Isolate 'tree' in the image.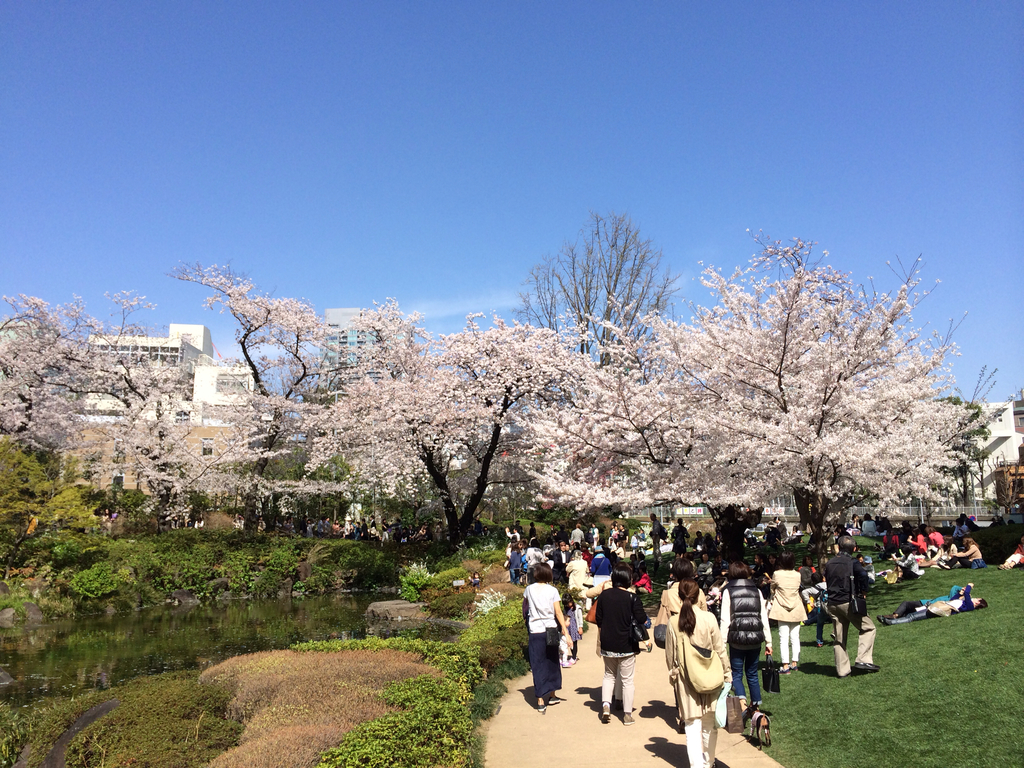
Isolated region: pyautogui.locateOnScreen(532, 206, 684, 394).
